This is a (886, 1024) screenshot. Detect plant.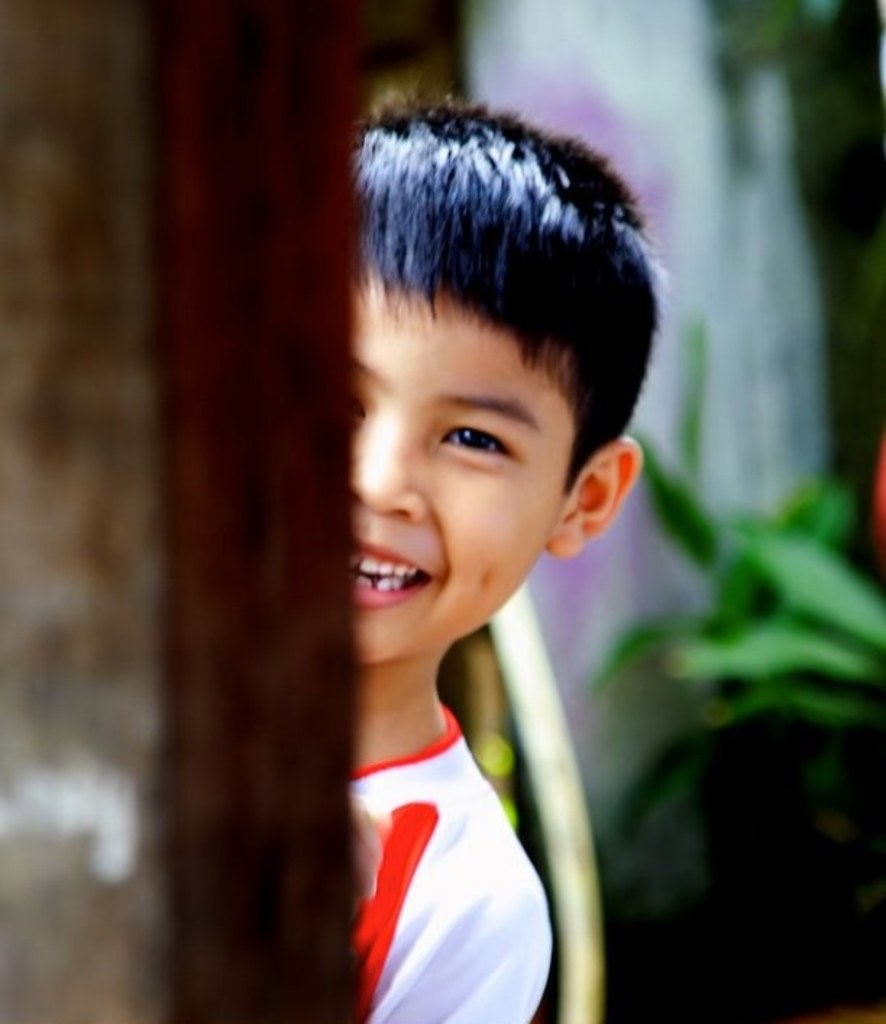
582,298,885,823.
